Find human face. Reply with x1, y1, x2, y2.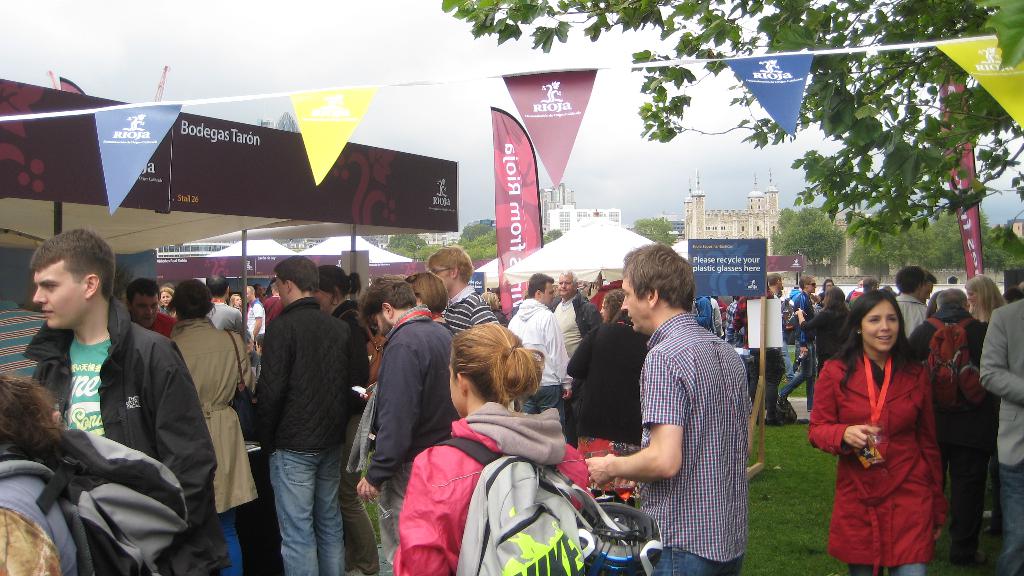
451, 367, 460, 414.
